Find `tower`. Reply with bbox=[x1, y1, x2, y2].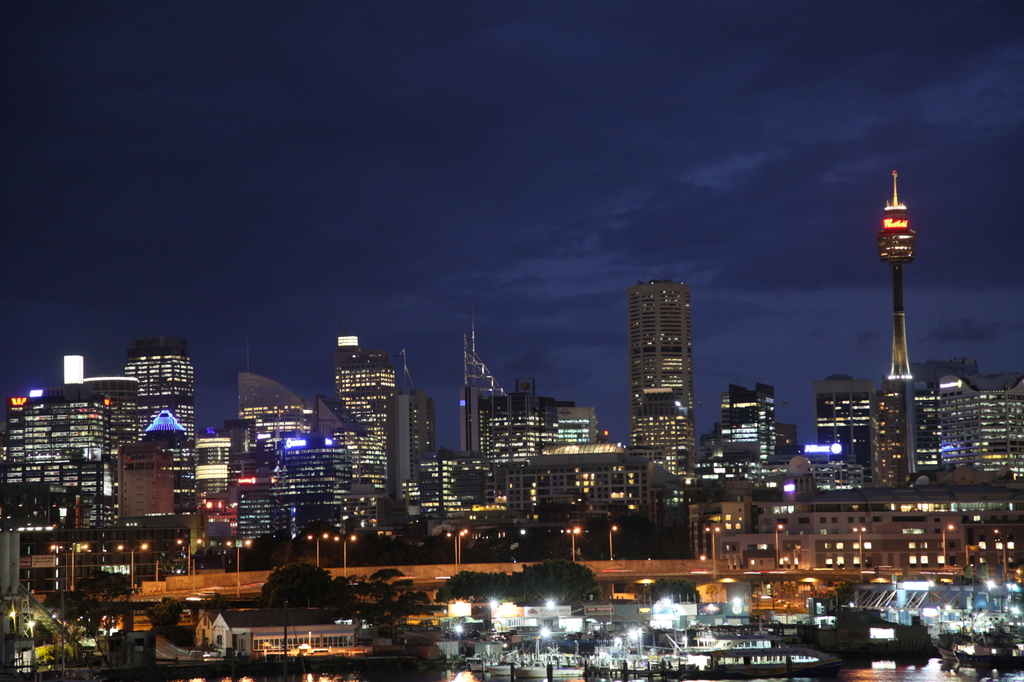
bbox=[429, 452, 470, 513].
